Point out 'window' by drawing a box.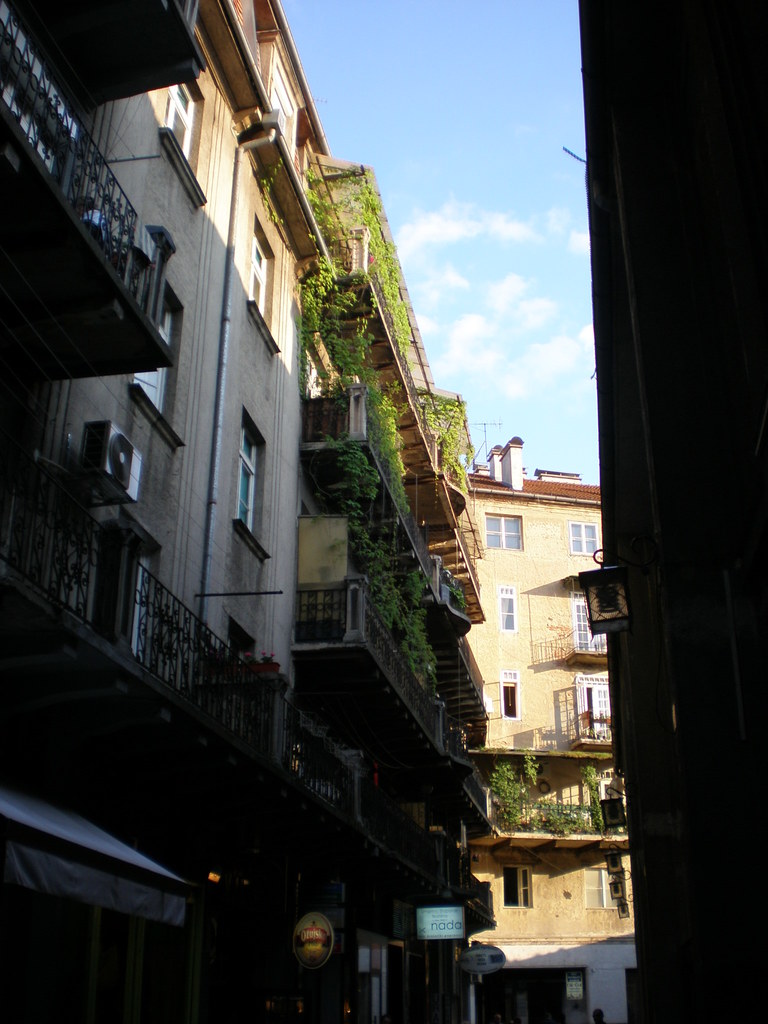
[x1=134, y1=281, x2=184, y2=451].
